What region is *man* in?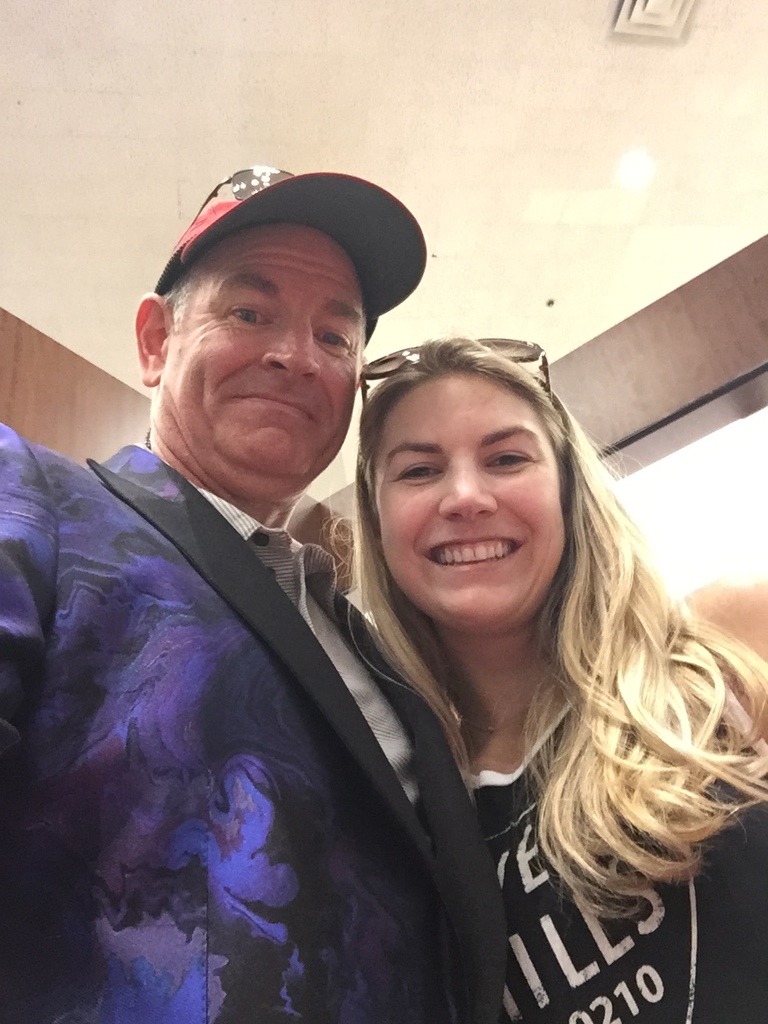
[0, 158, 502, 1020].
